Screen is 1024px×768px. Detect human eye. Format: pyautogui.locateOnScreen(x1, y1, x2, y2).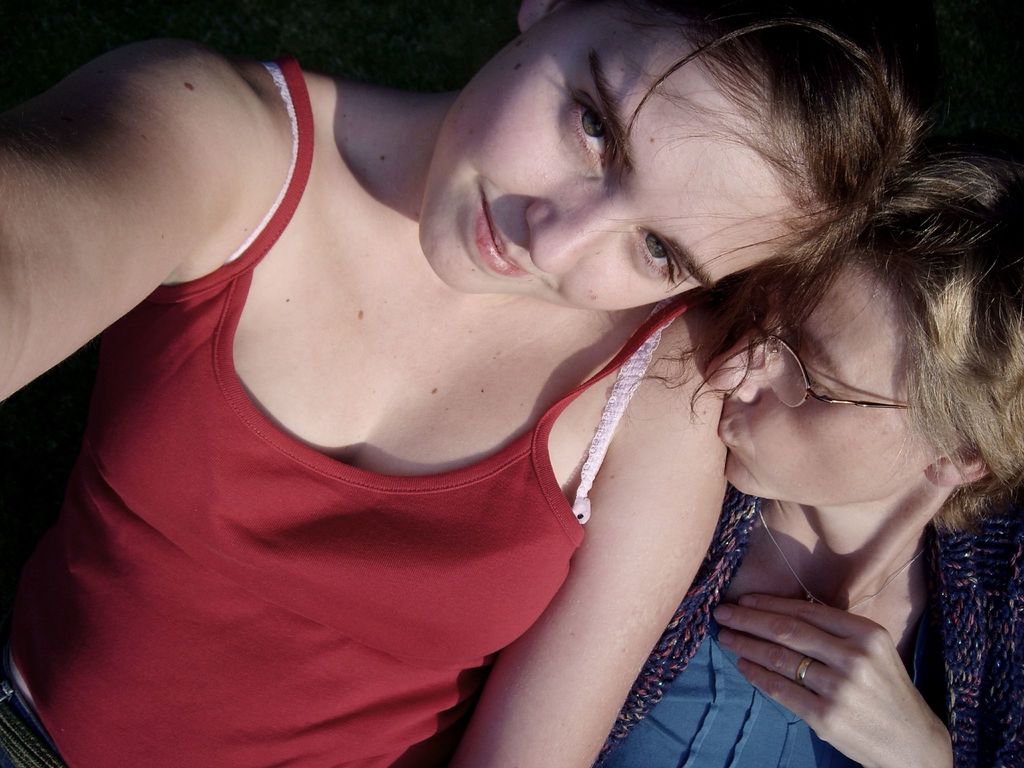
pyautogui.locateOnScreen(634, 217, 678, 288).
